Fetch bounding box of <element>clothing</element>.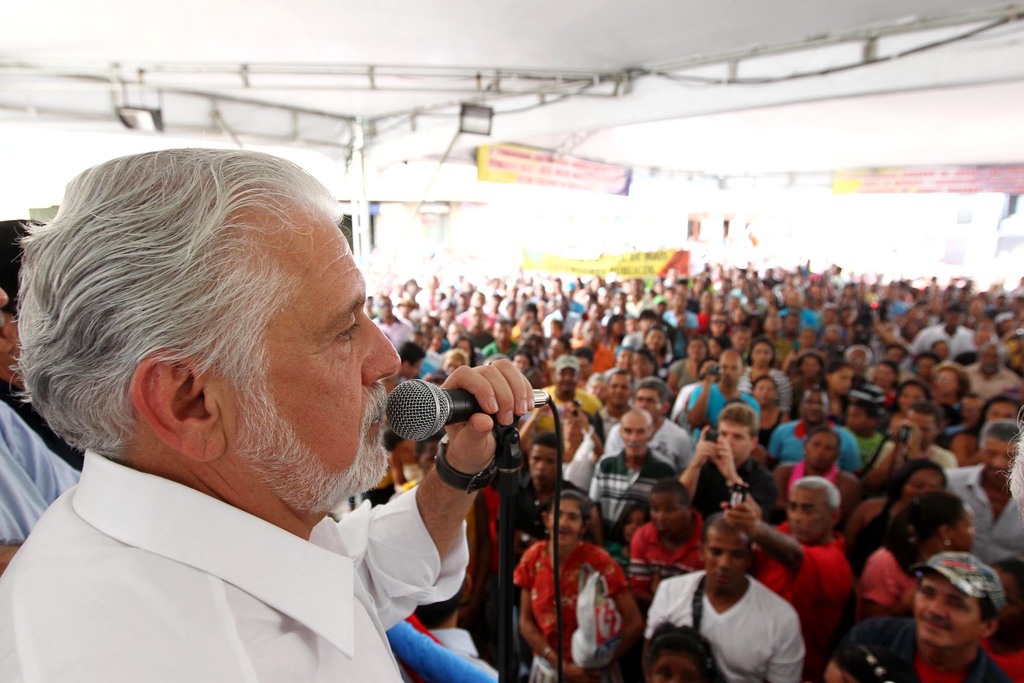
Bbox: Rect(0, 378, 86, 547).
